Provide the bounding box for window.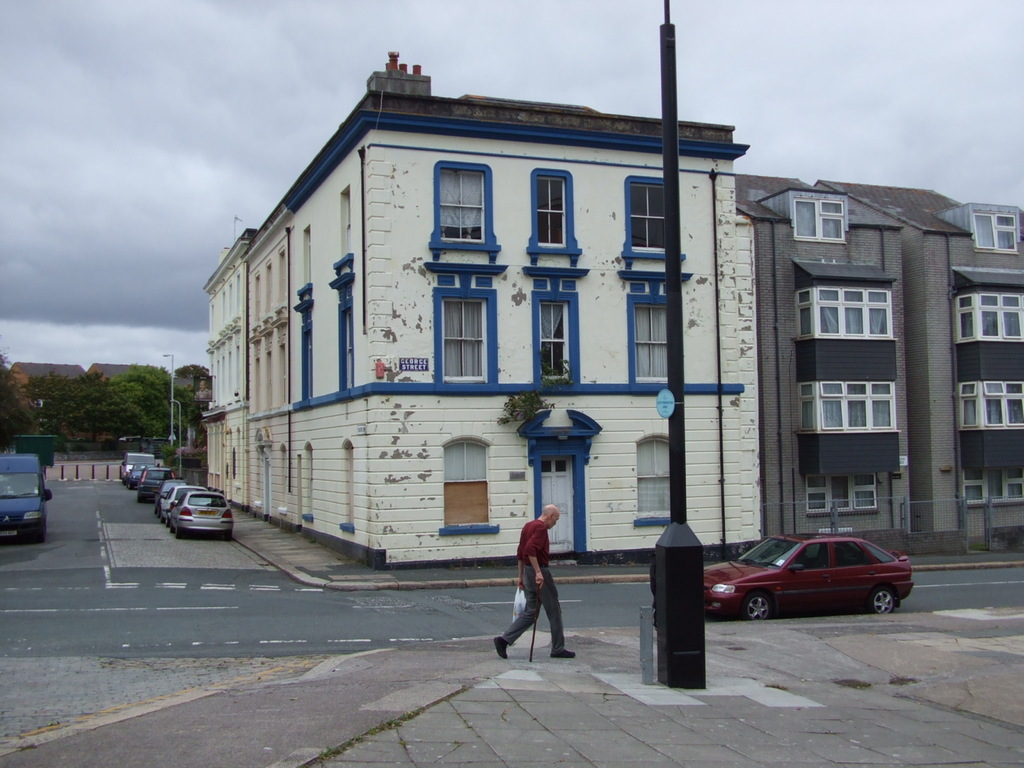
Rect(438, 431, 500, 538).
